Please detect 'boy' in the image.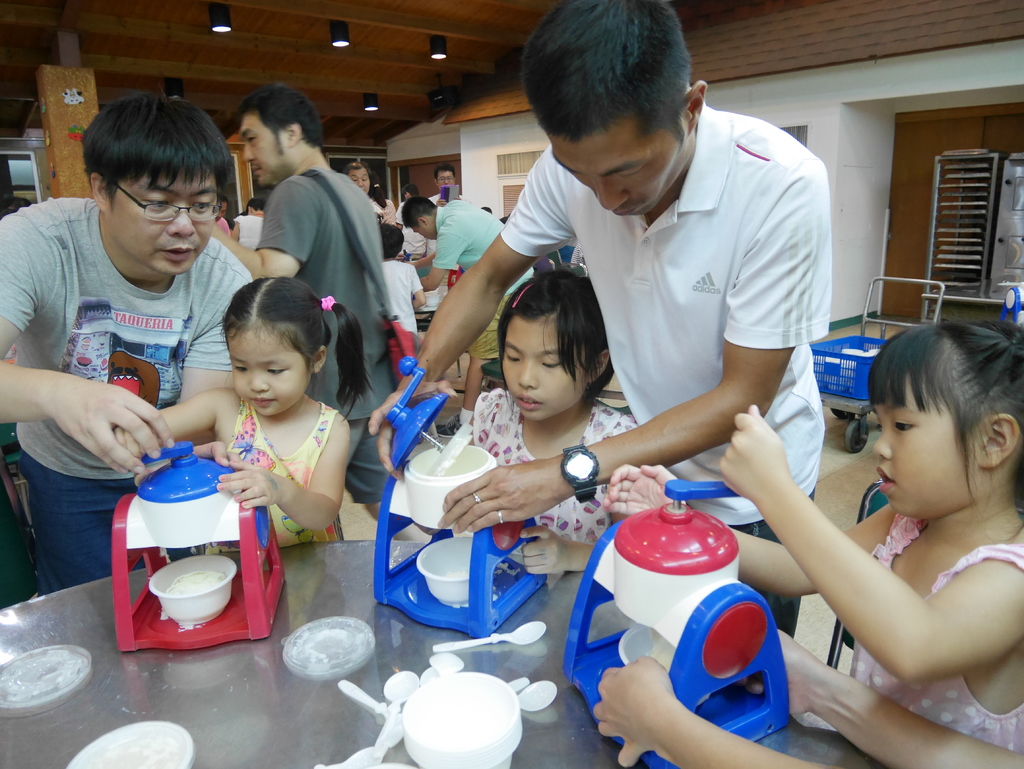
370,0,822,638.
